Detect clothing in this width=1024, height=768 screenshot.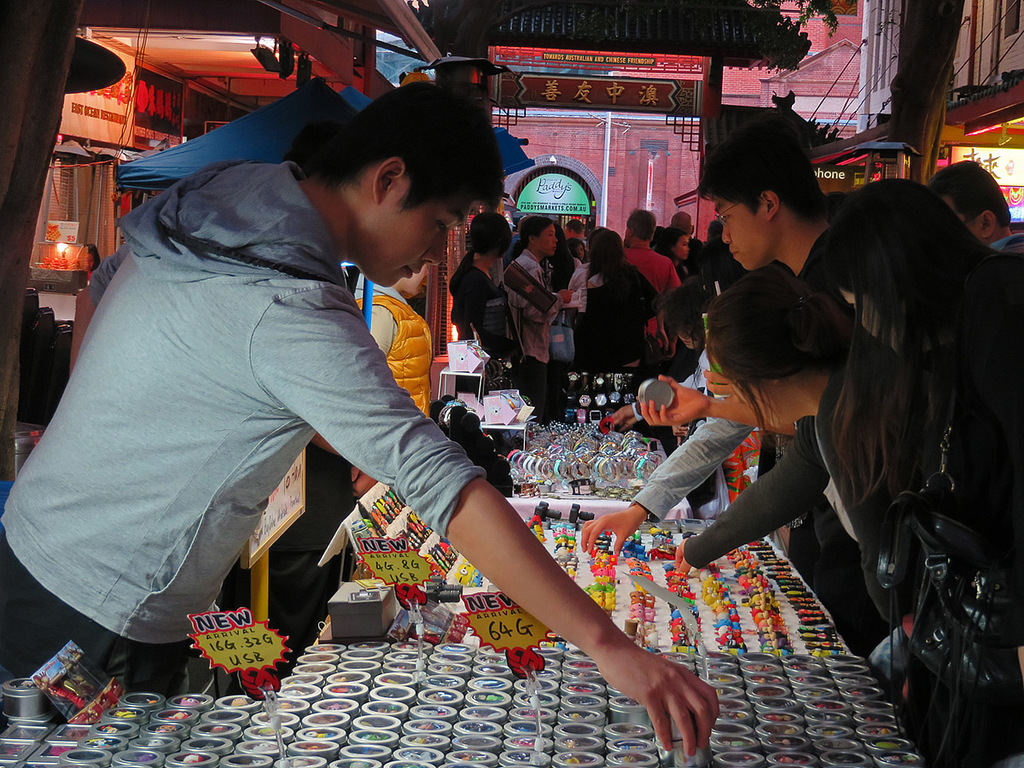
Detection: pyautogui.locateOnScreen(505, 241, 559, 405).
